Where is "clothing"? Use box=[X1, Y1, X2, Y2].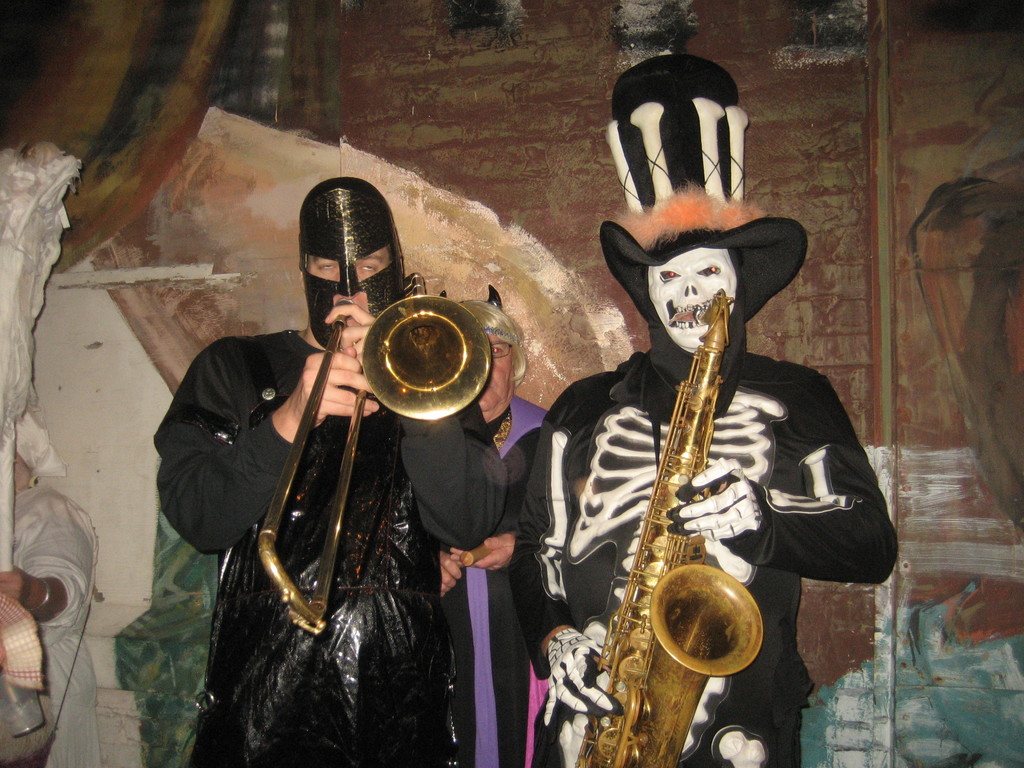
box=[438, 392, 550, 767].
